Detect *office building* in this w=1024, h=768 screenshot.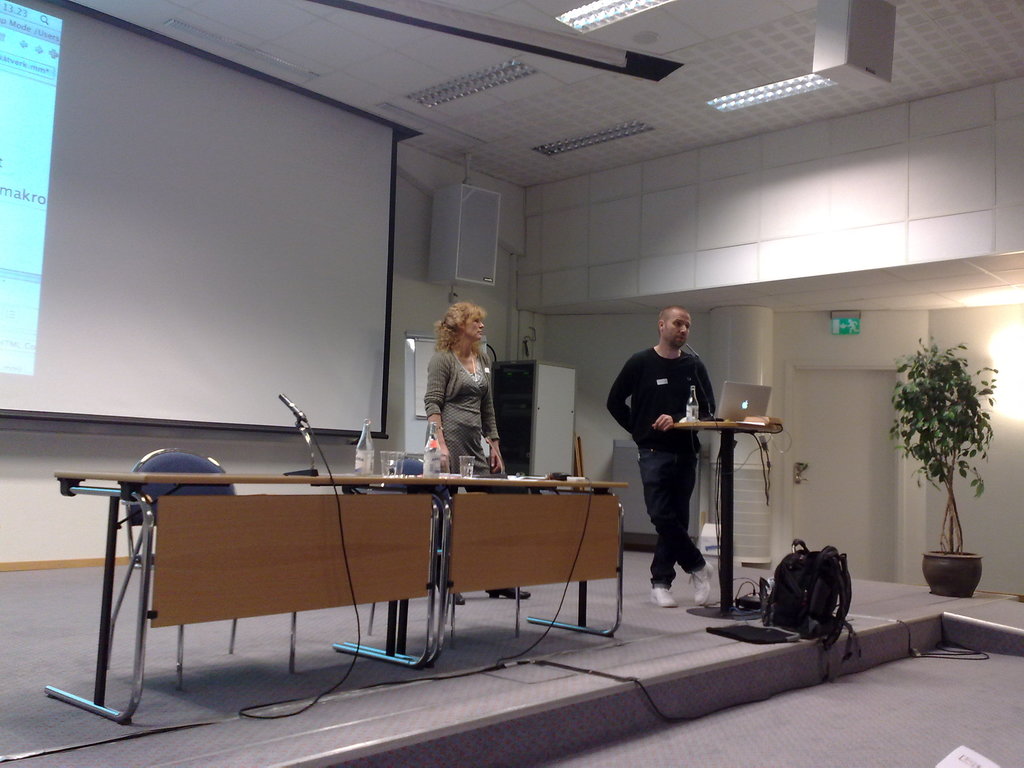
Detection: crop(43, 0, 974, 767).
